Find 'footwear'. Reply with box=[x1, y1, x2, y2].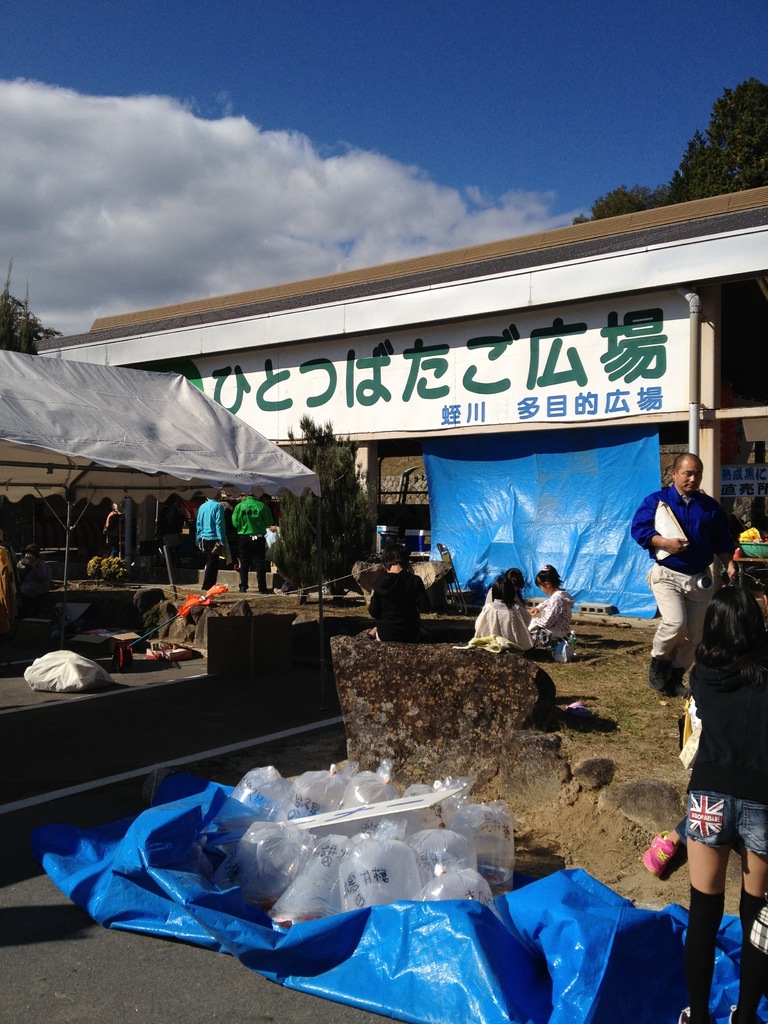
box=[644, 653, 668, 693].
